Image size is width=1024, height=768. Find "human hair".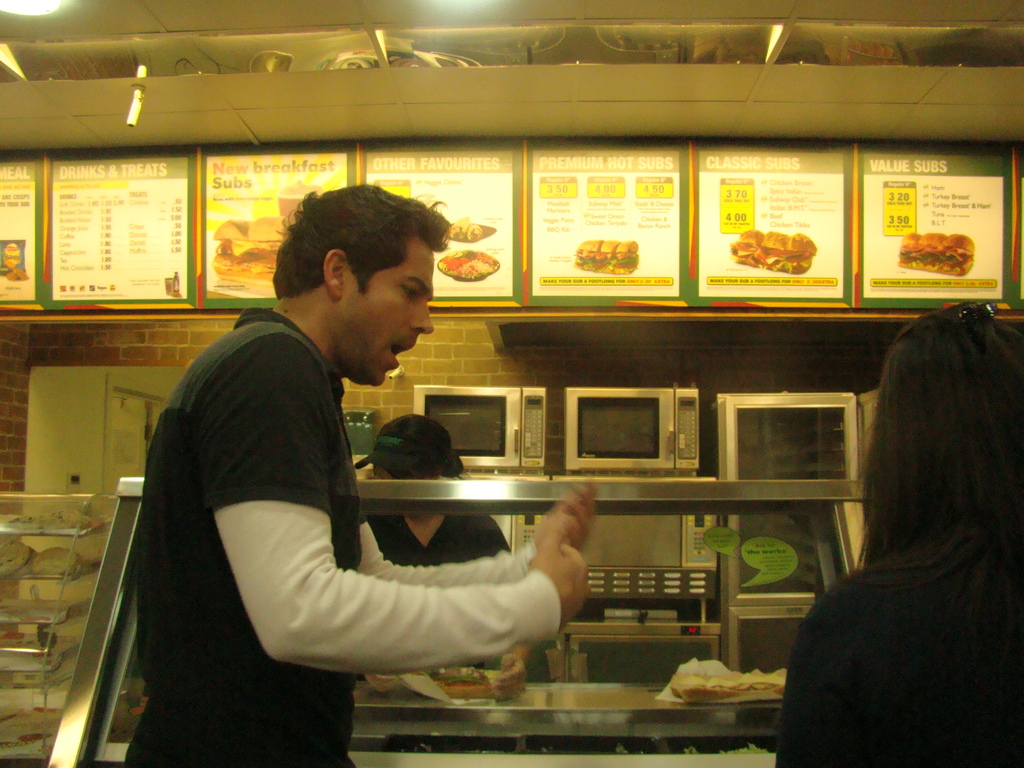
(left=370, top=412, right=463, bottom=481).
